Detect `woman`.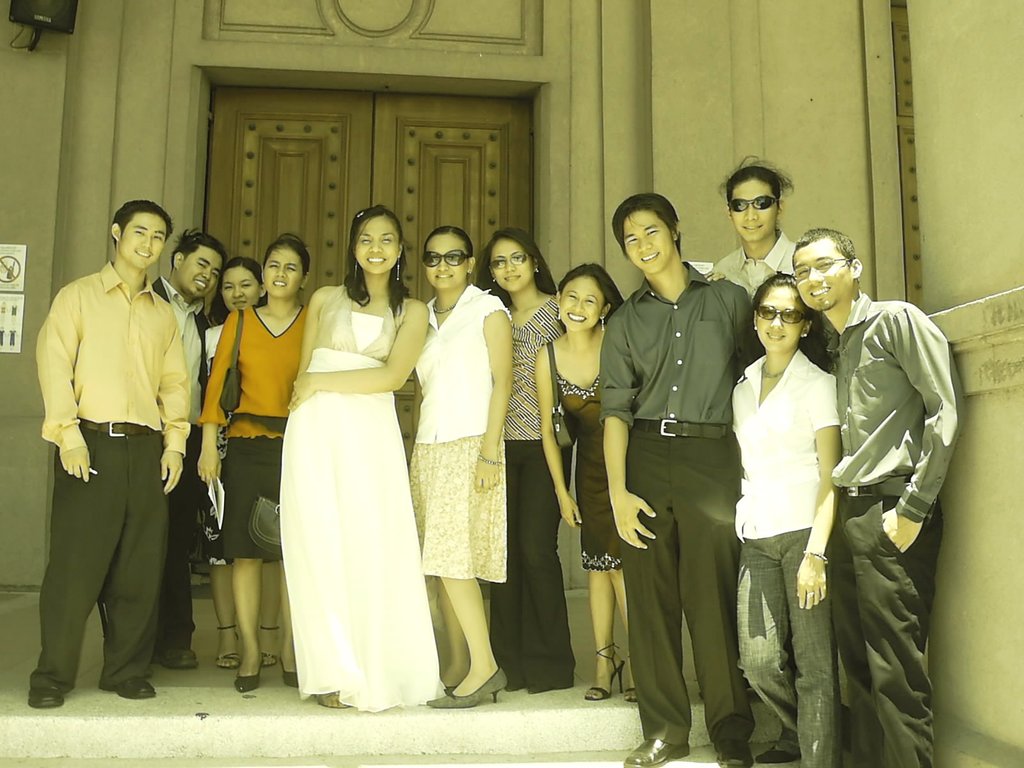
Detected at select_region(473, 232, 566, 696).
